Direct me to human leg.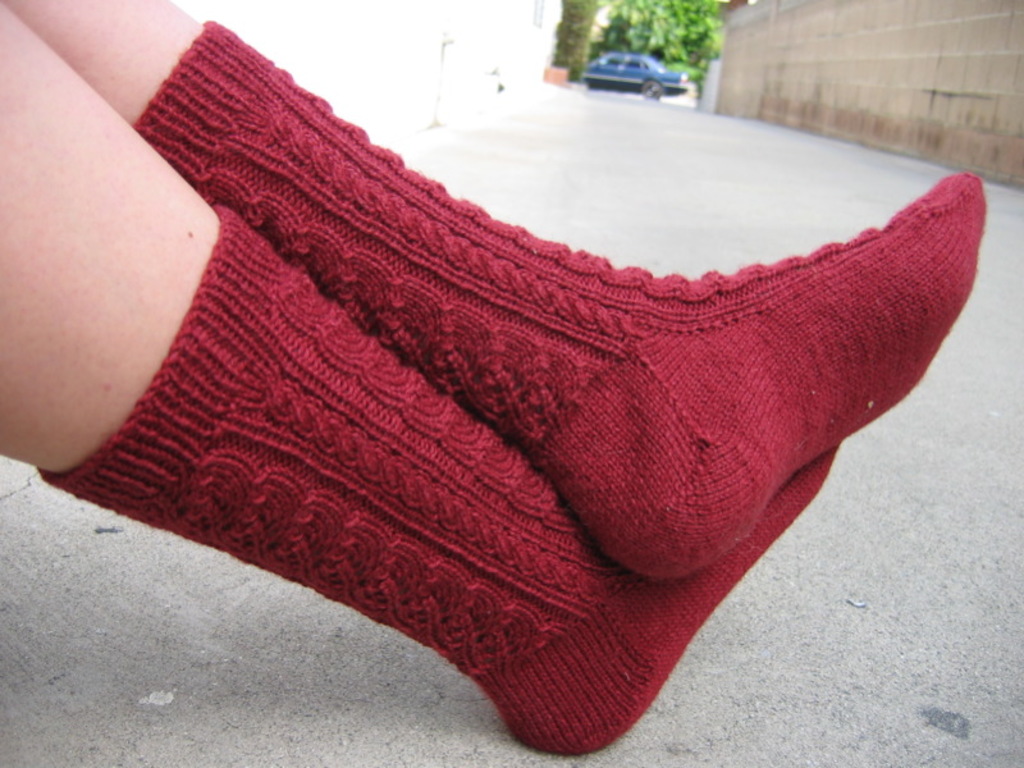
Direction: [3,0,979,748].
